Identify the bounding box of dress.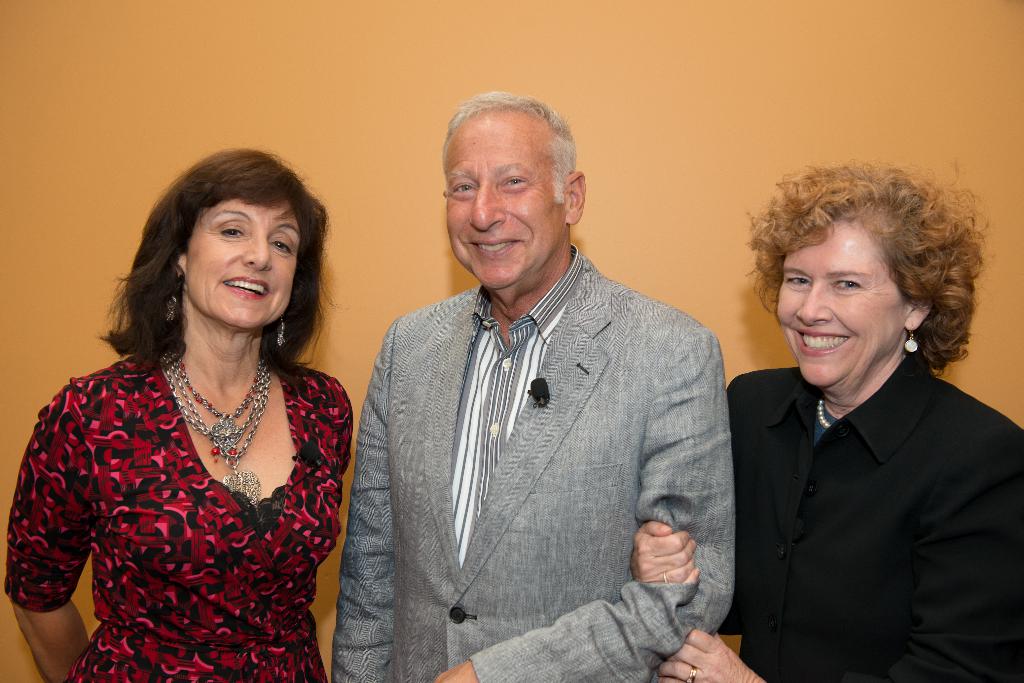
<region>4, 353, 351, 682</region>.
